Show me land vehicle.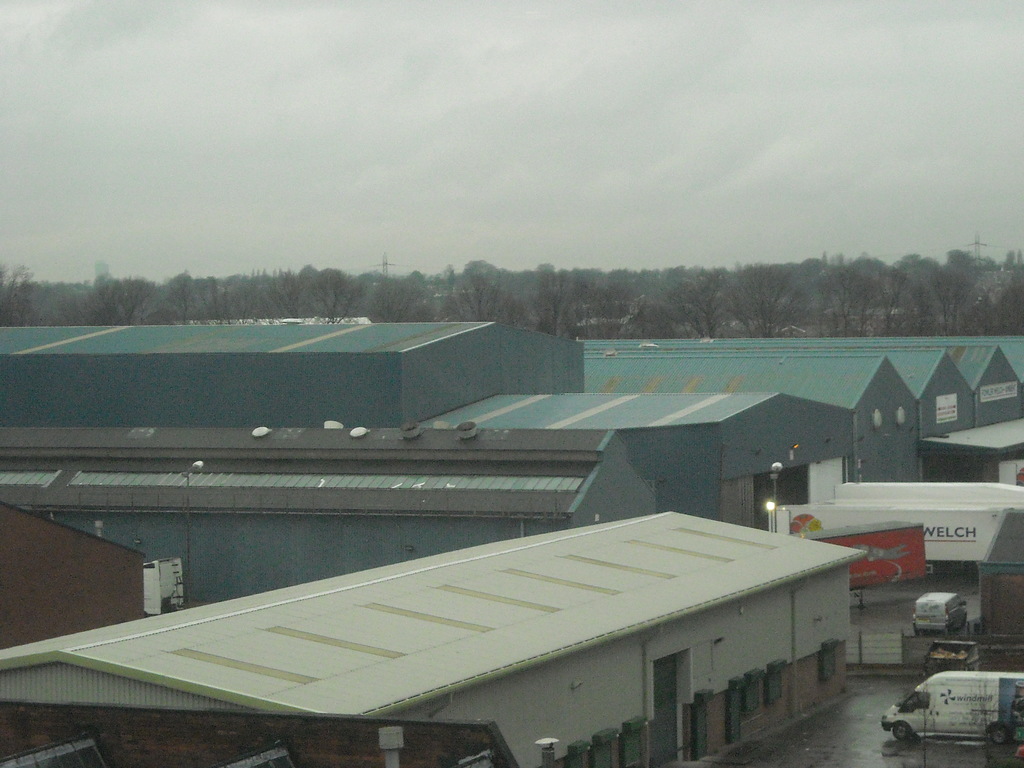
land vehicle is here: left=908, top=590, right=970, bottom=639.
